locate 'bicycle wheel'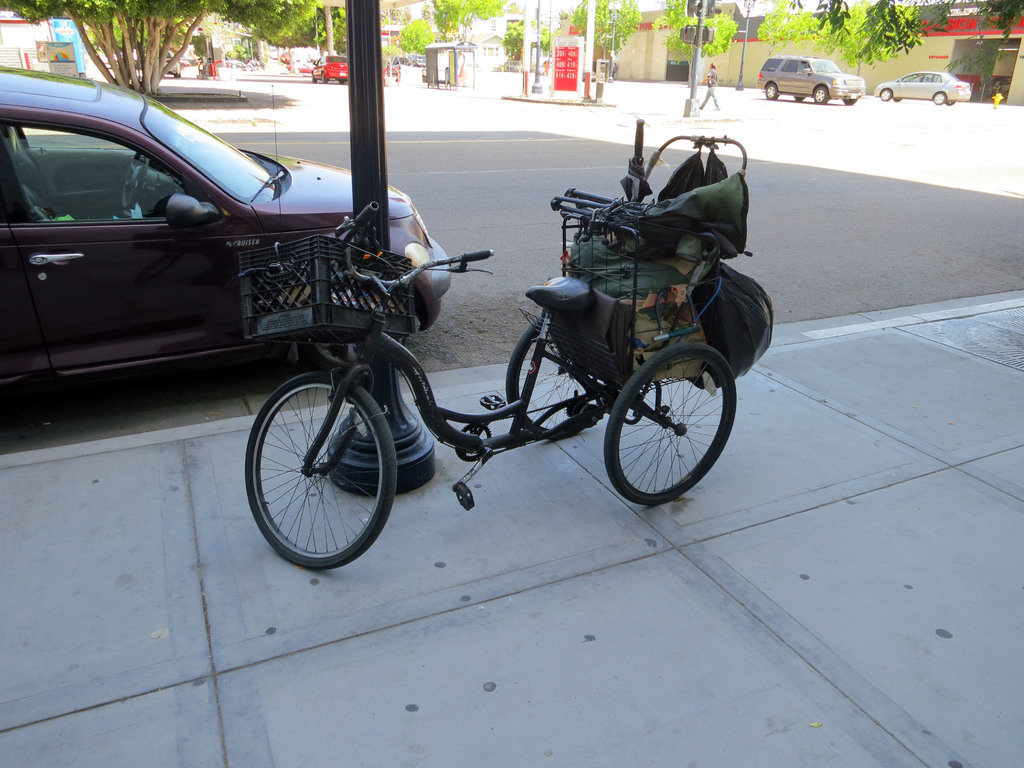
[left=595, top=340, right=732, bottom=504]
